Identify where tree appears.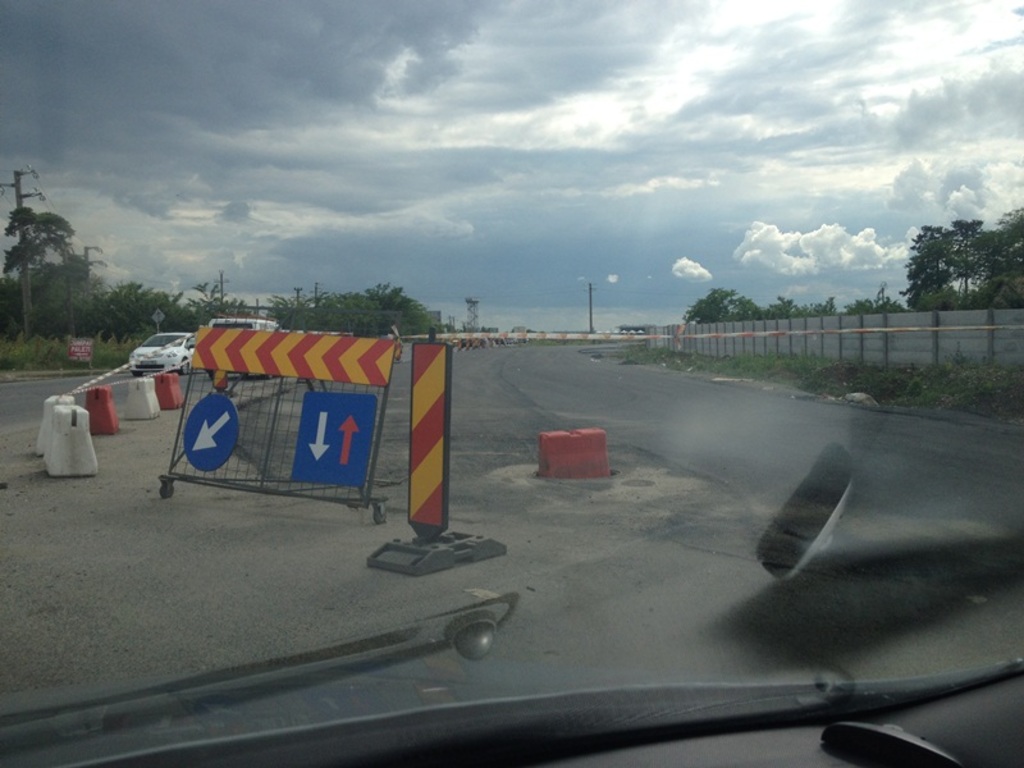
Appears at x1=0, y1=205, x2=96, y2=344.
